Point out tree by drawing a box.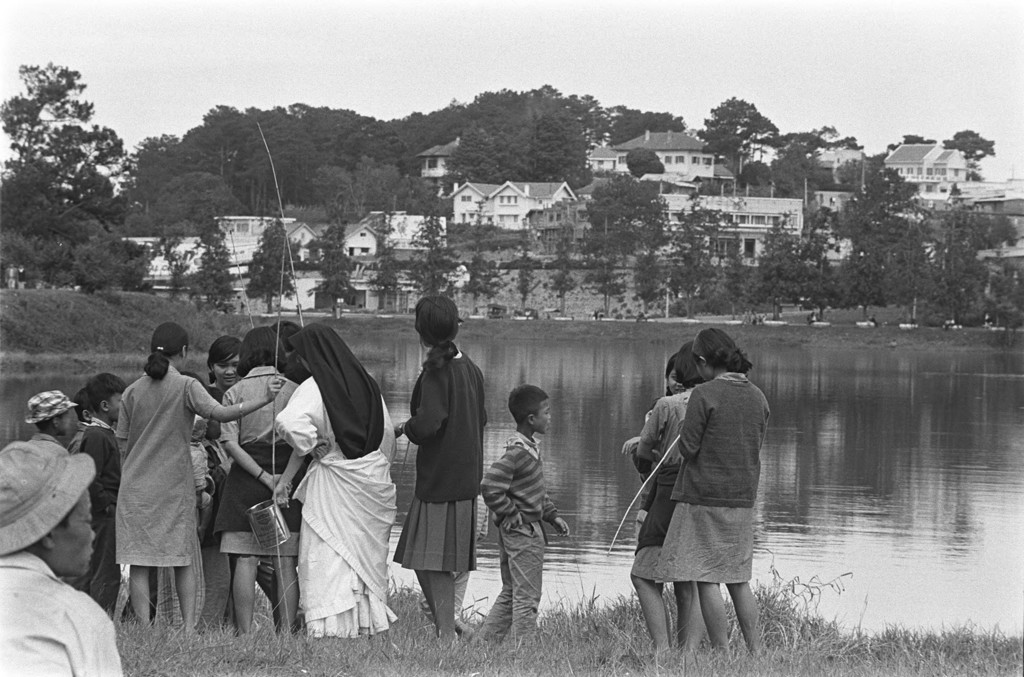
<box>466,246,495,311</box>.
